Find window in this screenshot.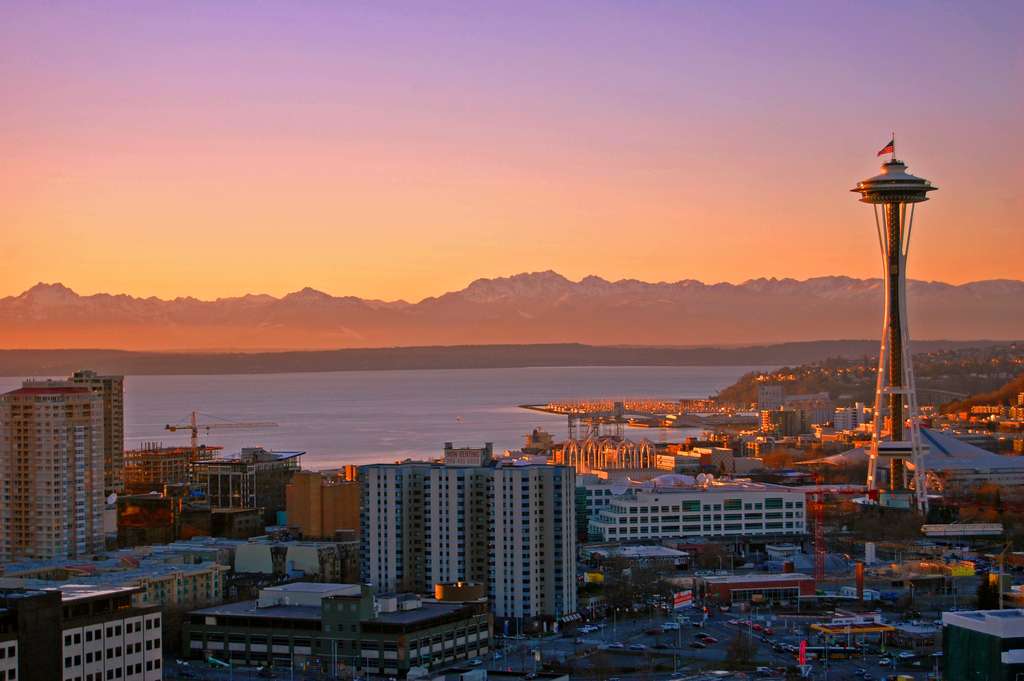
The bounding box for window is x1=630, y1=525, x2=637, y2=534.
